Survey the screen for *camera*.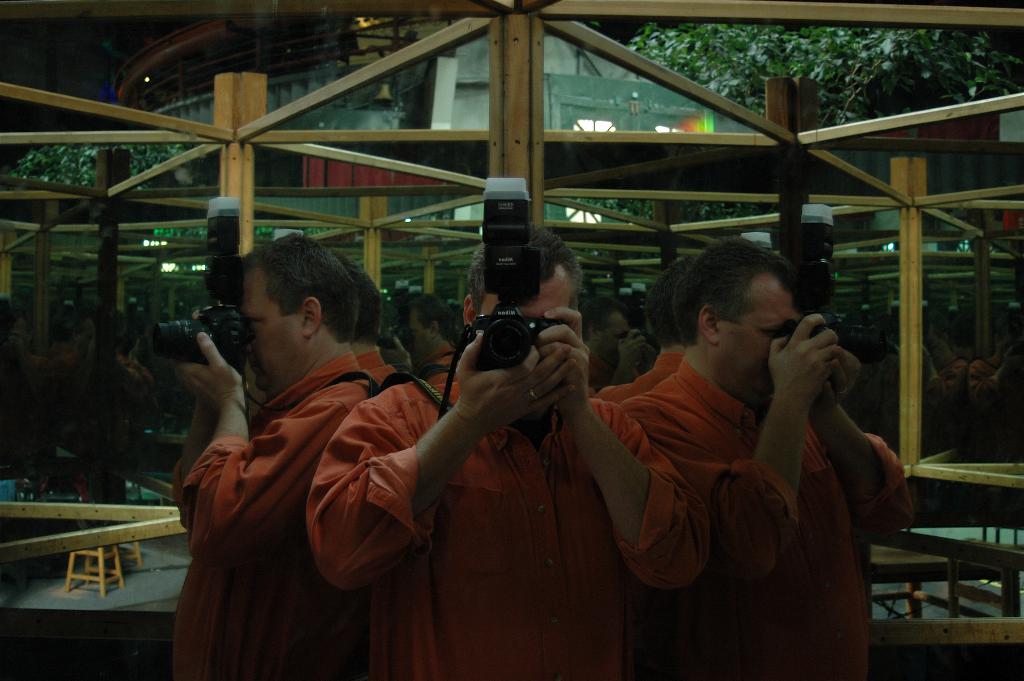
Survey found: region(469, 197, 573, 373).
